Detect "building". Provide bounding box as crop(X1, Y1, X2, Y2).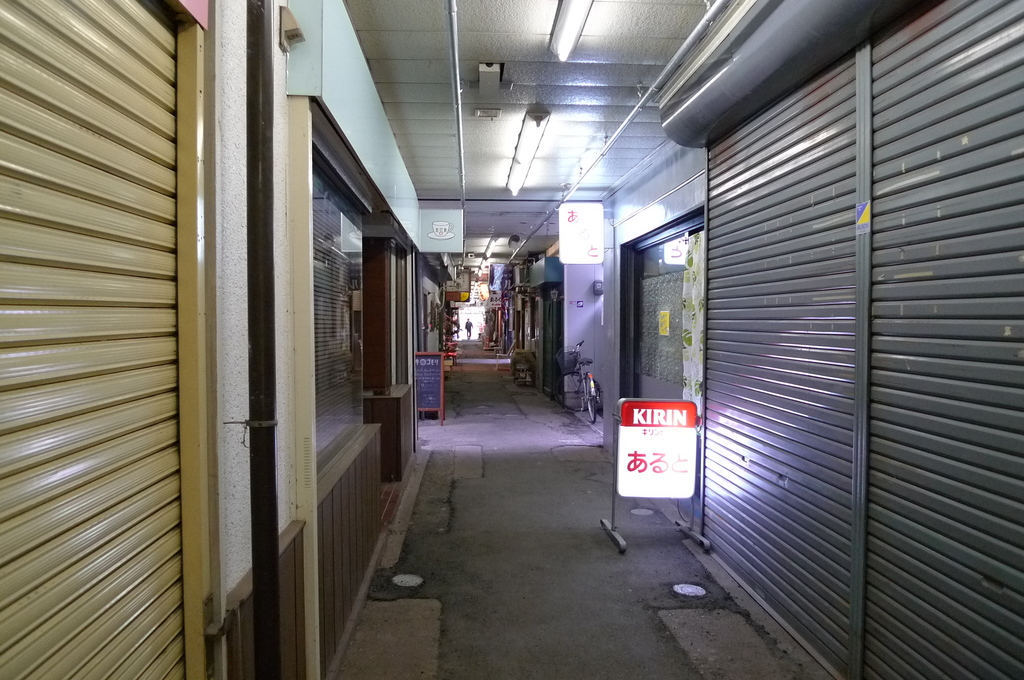
crop(0, 0, 1023, 679).
